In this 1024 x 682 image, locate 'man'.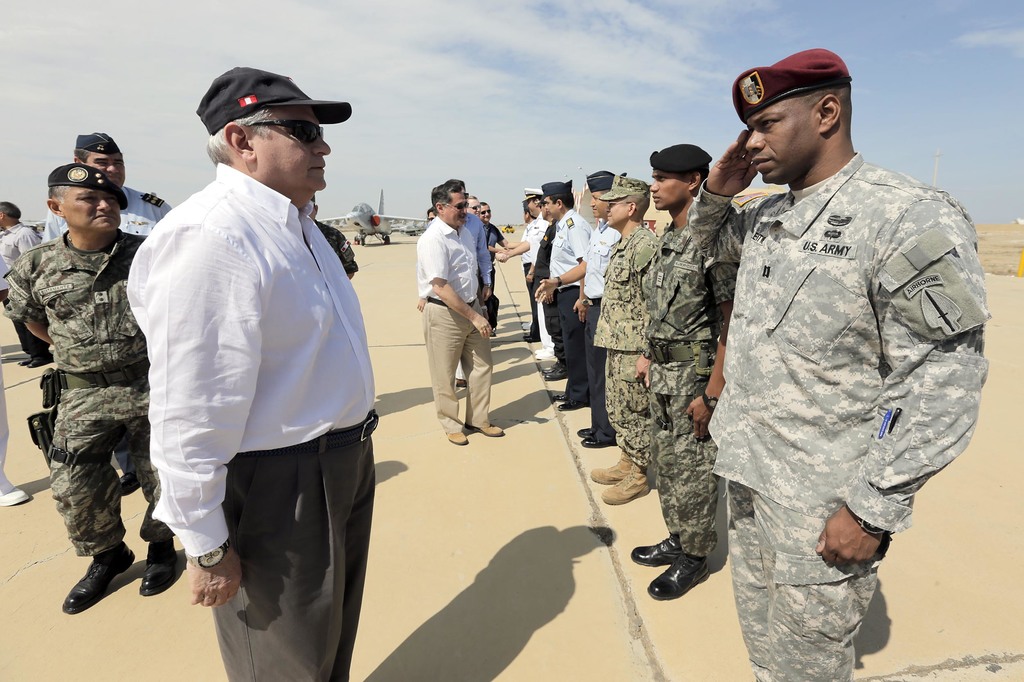
Bounding box: 37/133/171/499.
